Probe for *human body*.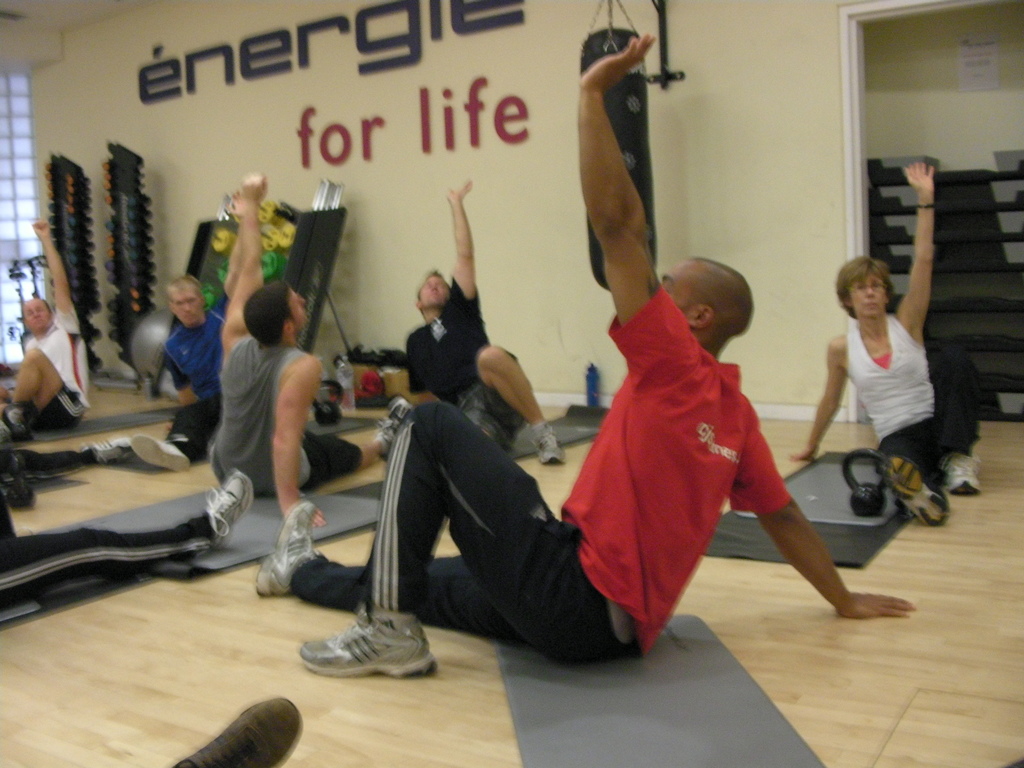
Probe result: <box>404,185,561,469</box>.
